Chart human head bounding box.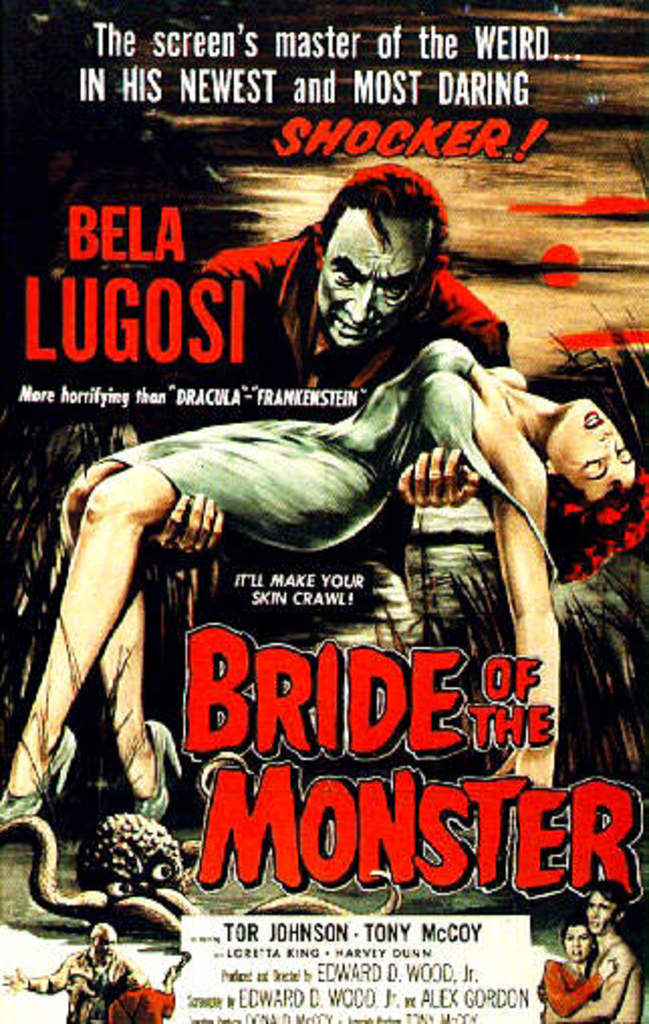
Charted: bbox=(93, 923, 115, 968).
